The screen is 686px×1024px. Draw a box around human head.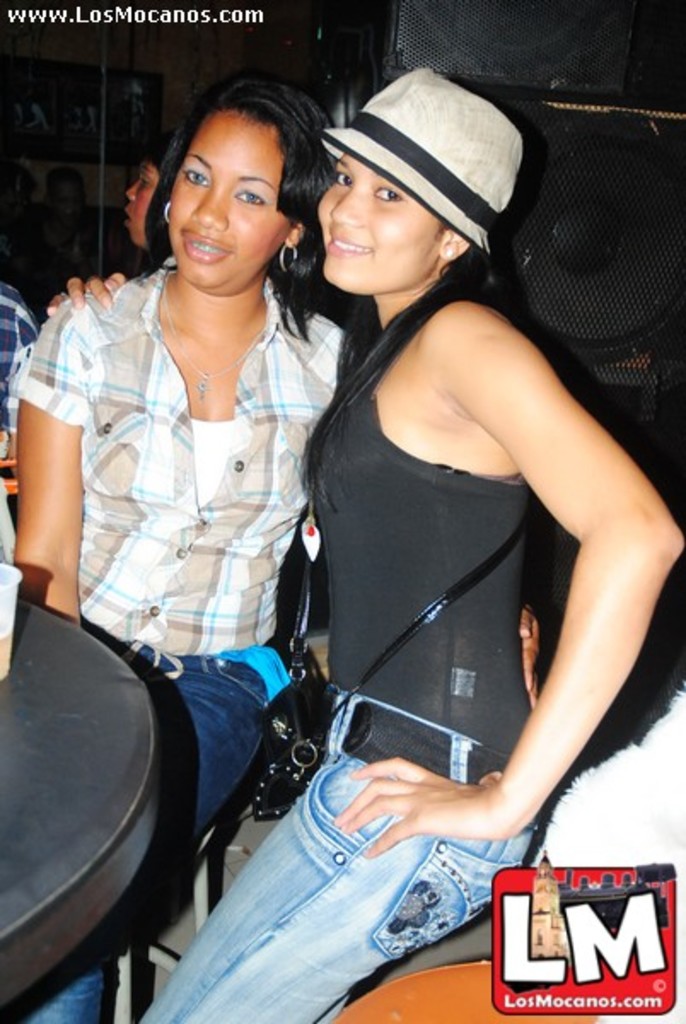
pyautogui.locateOnScreen(317, 65, 529, 292).
